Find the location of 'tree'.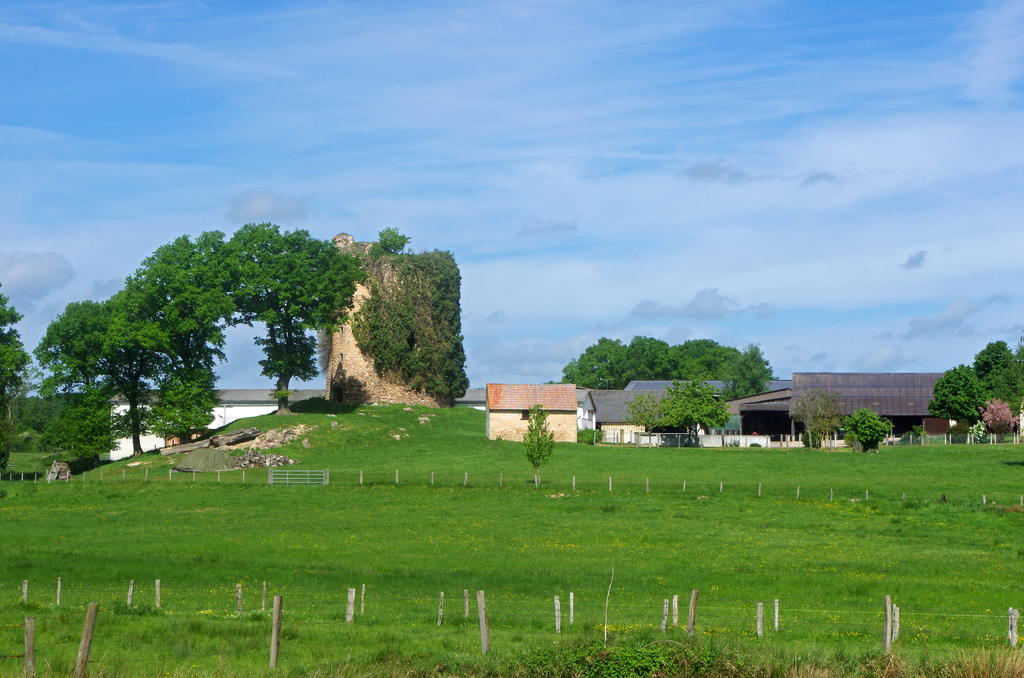
Location: rect(794, 390, 840, 452).
